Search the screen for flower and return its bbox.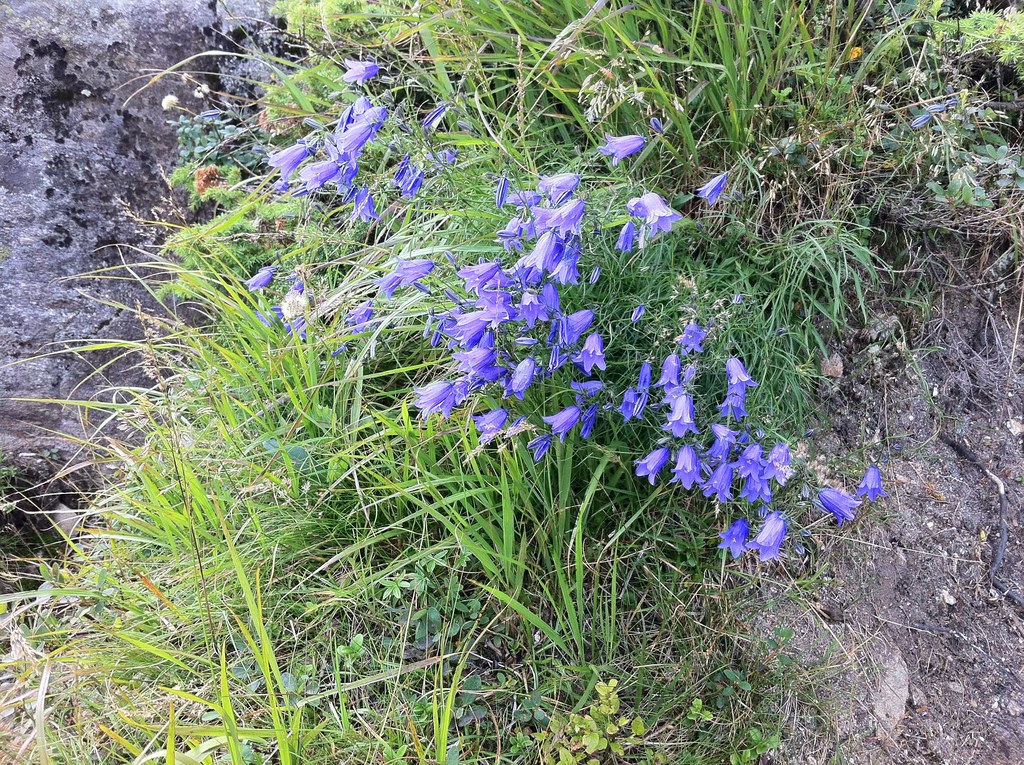
Found: (left=408, top=378, right=456, bottom=417).
